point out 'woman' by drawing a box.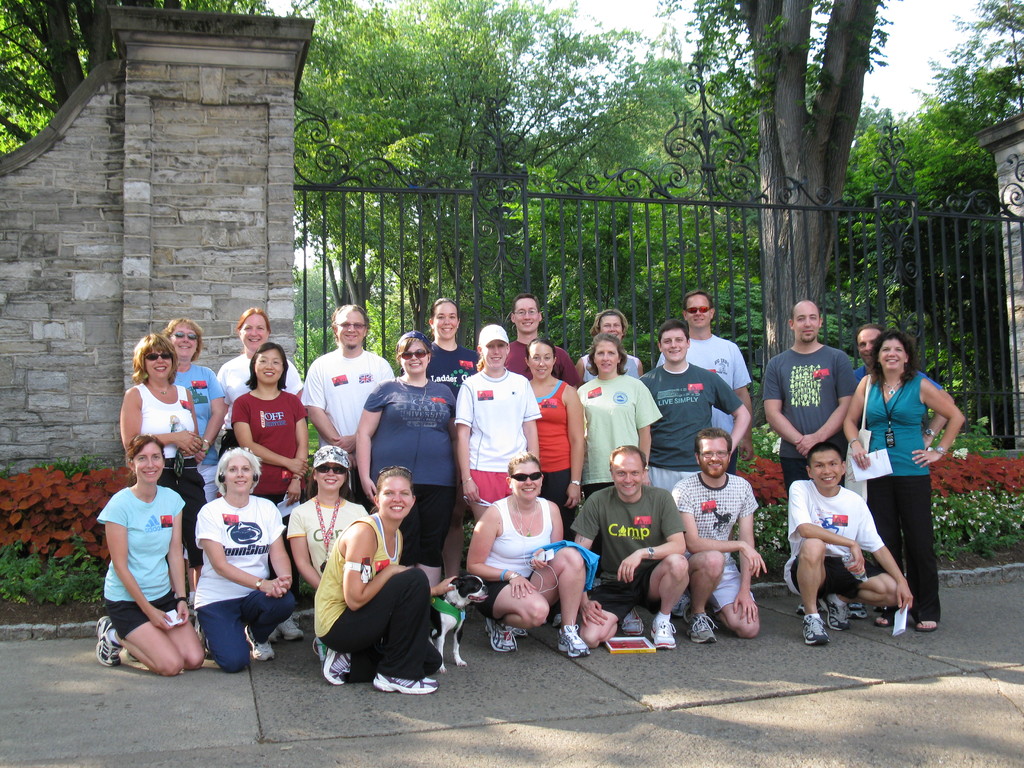
397, 296, 479, 404.
